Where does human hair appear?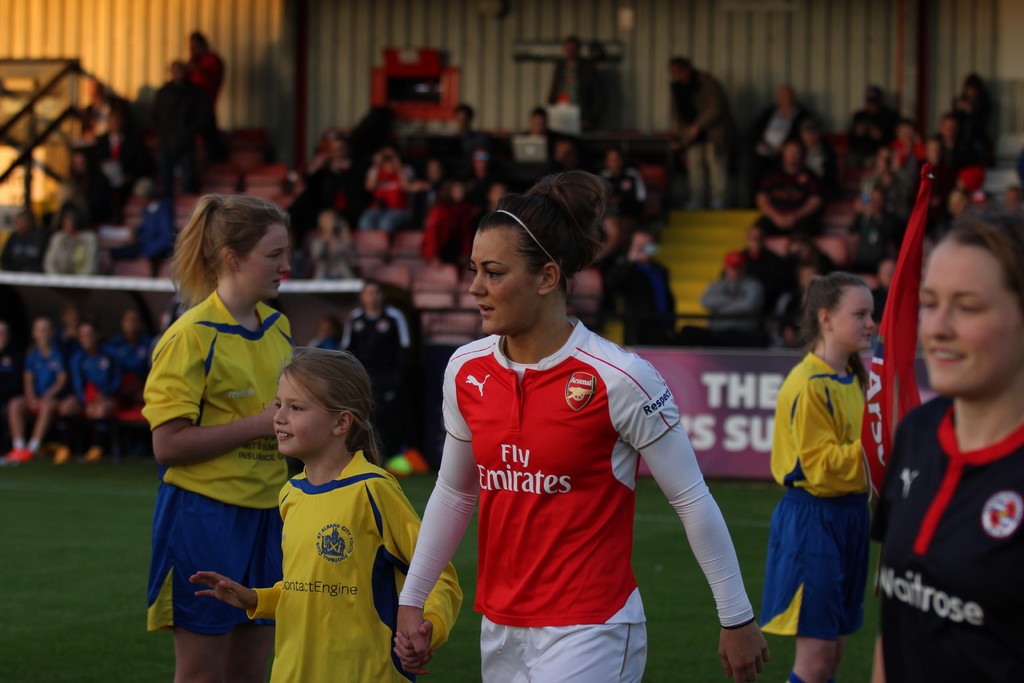
Appears at (x1=169, y1=186, x2=290, y2=316).
